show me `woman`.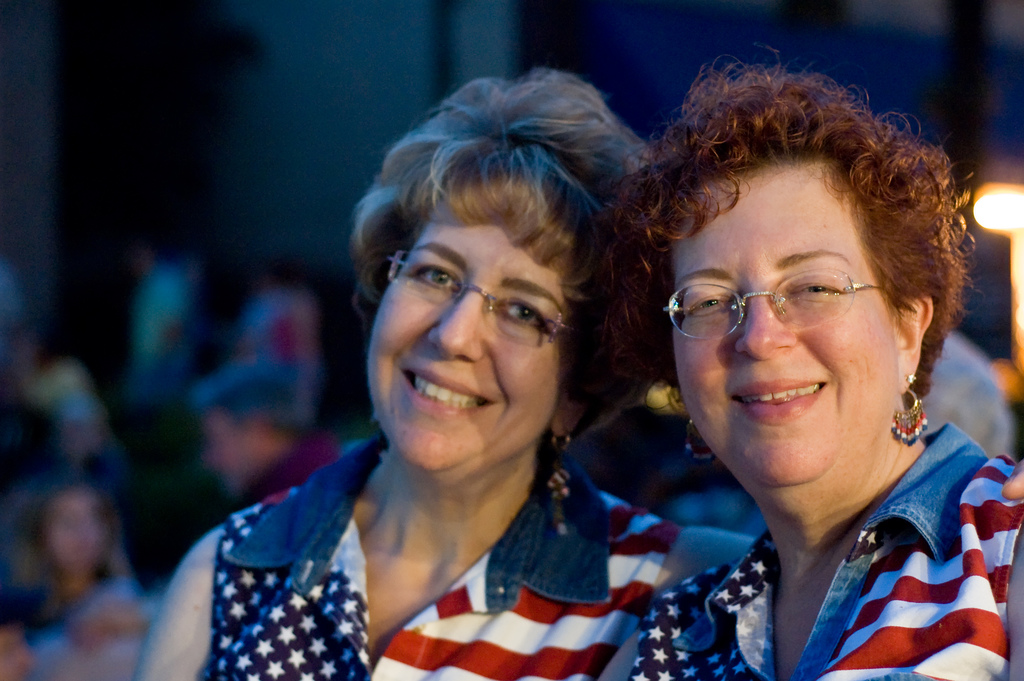
`woman` is here: locate(108, 69, 758, 680).
